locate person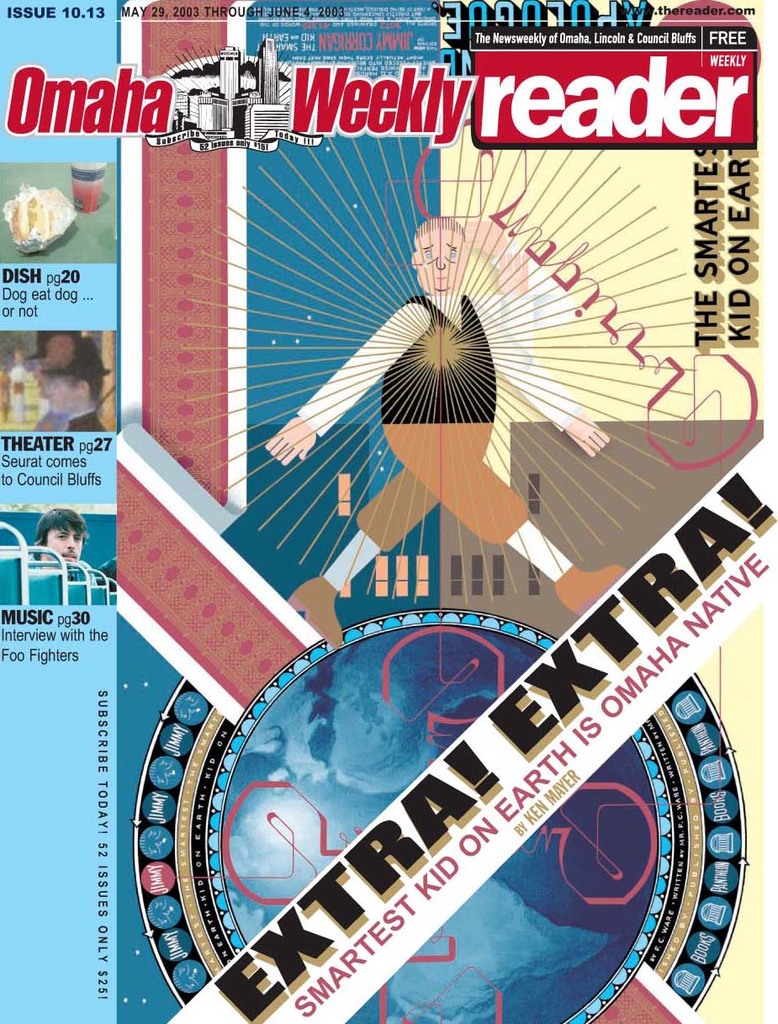
28, 329, 82, 434
